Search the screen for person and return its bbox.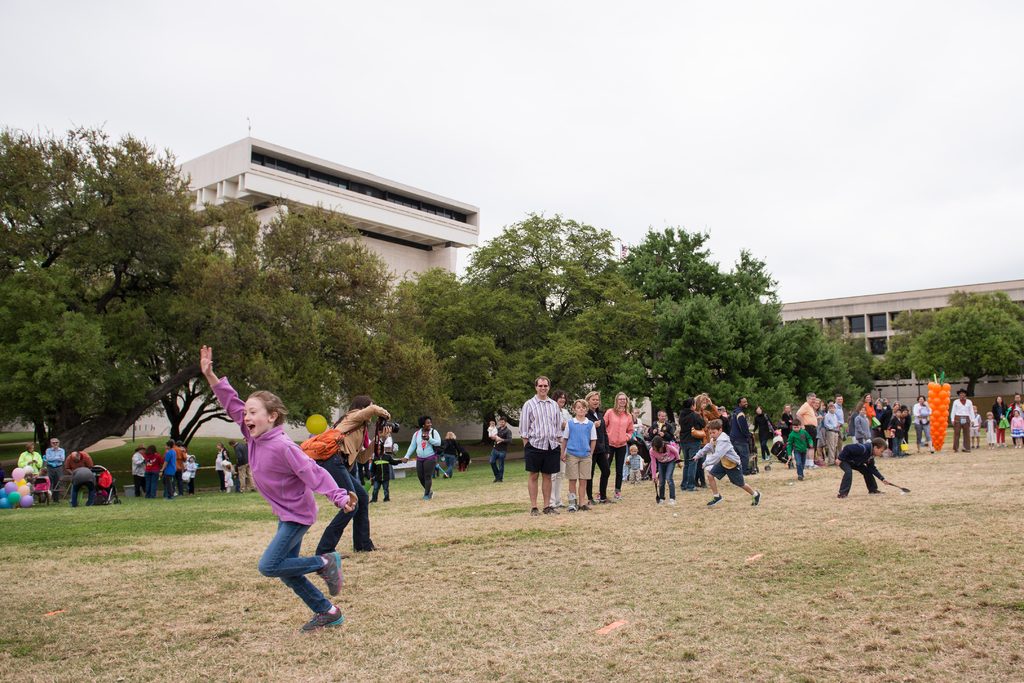
Found: box=[694, 415, 763, 509].
